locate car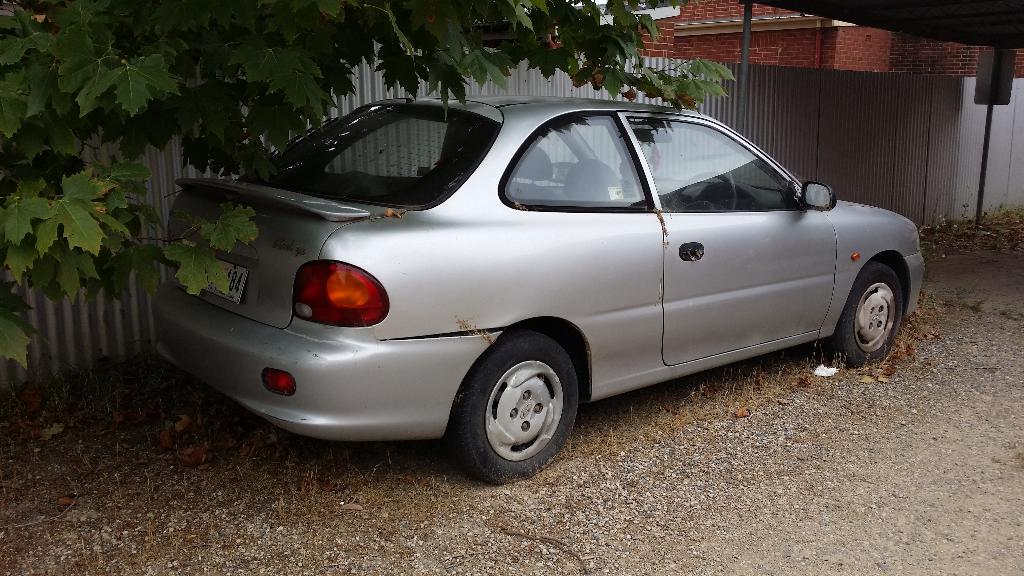
149,95,927,486
